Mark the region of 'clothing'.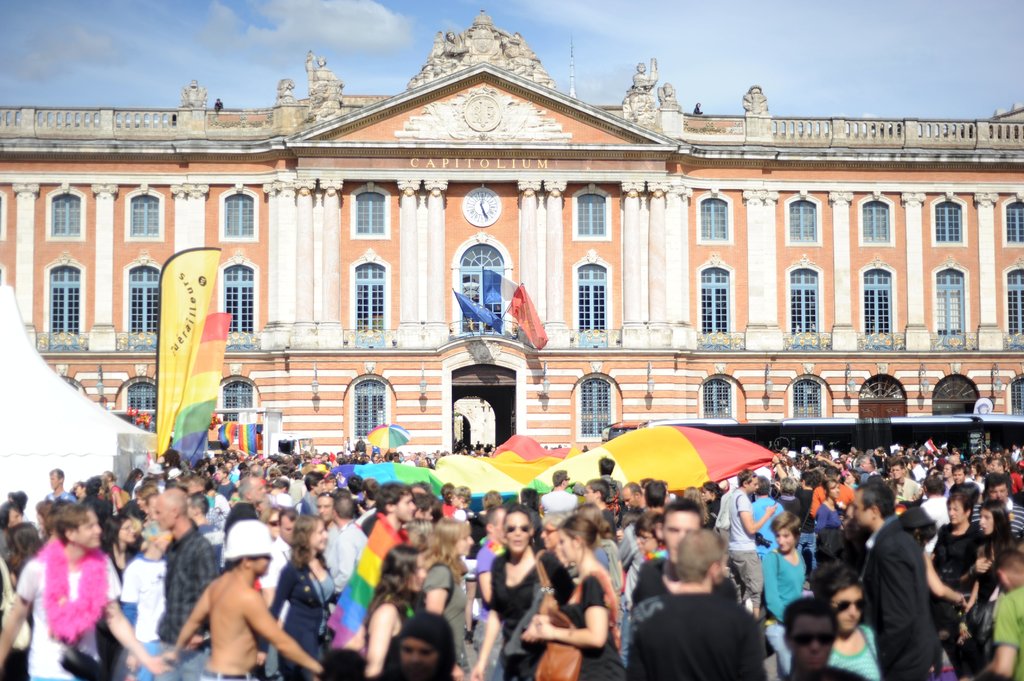
Region: Rect(254, 559, 337, 680).
